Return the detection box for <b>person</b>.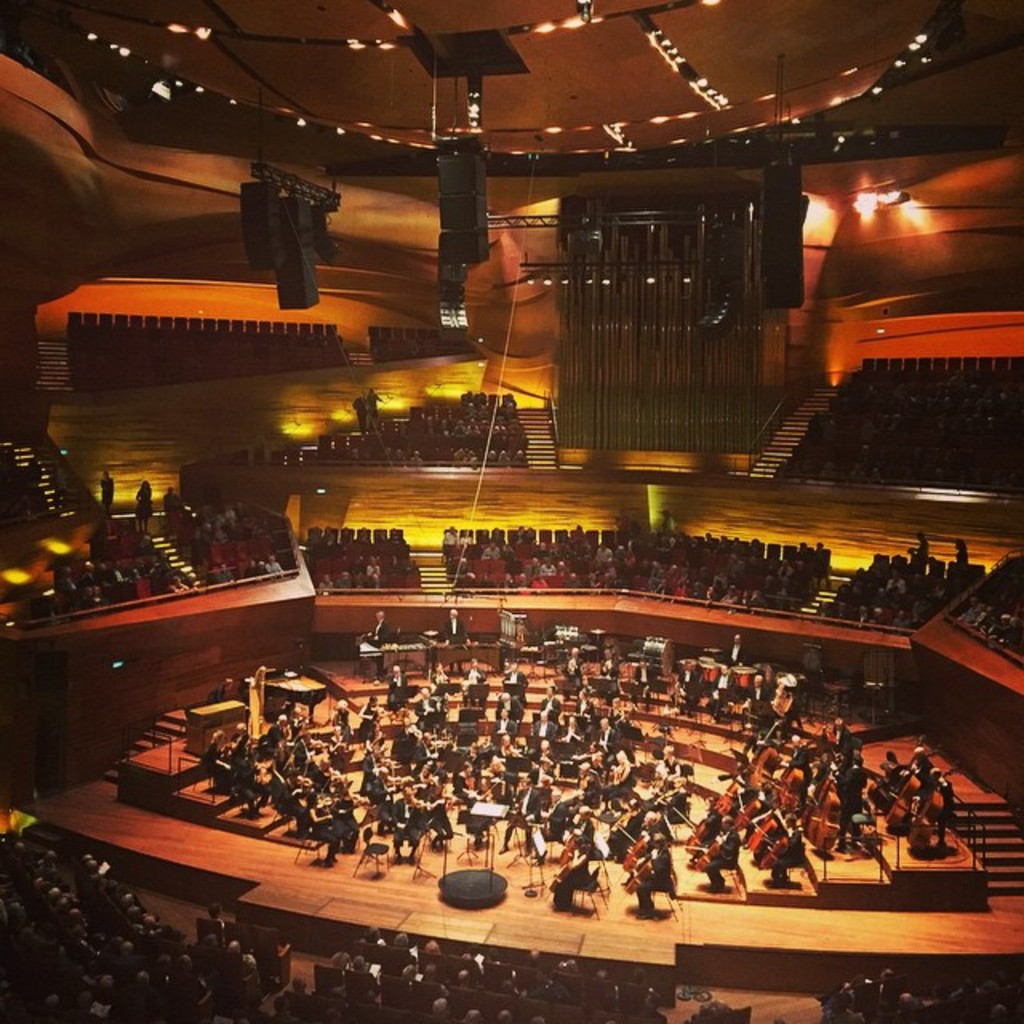
bbox=[366, 382, 386, 435].
